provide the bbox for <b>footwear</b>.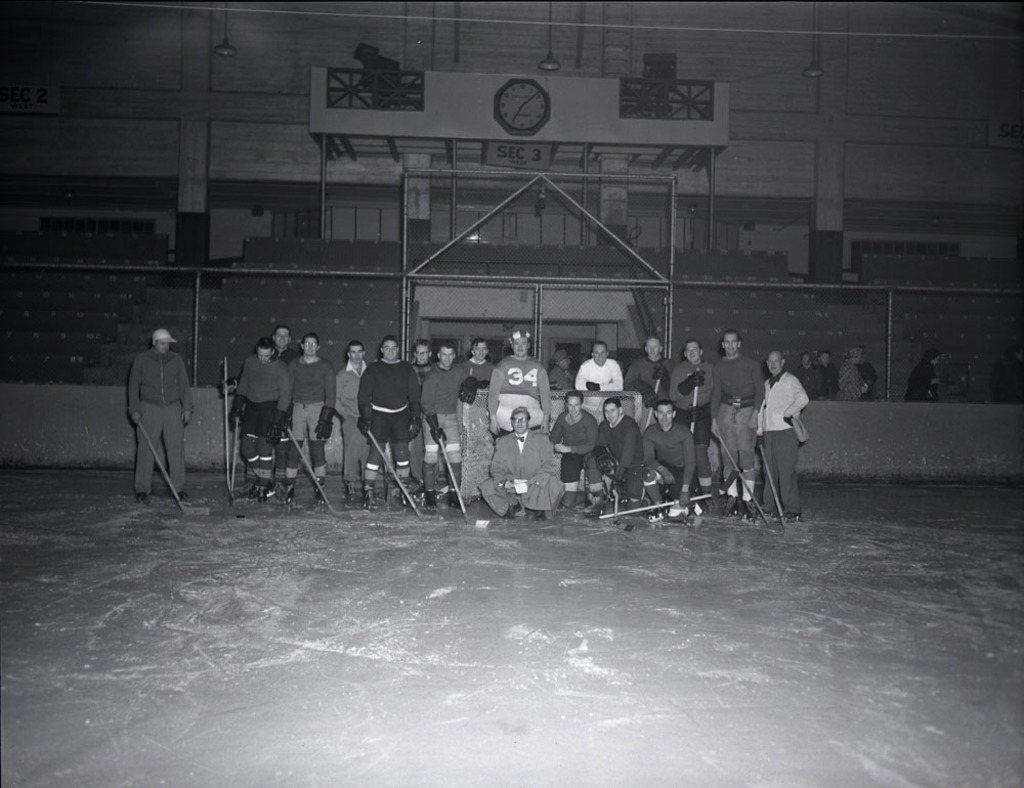
x1=726, y1=504, x2=741, y2=515.
